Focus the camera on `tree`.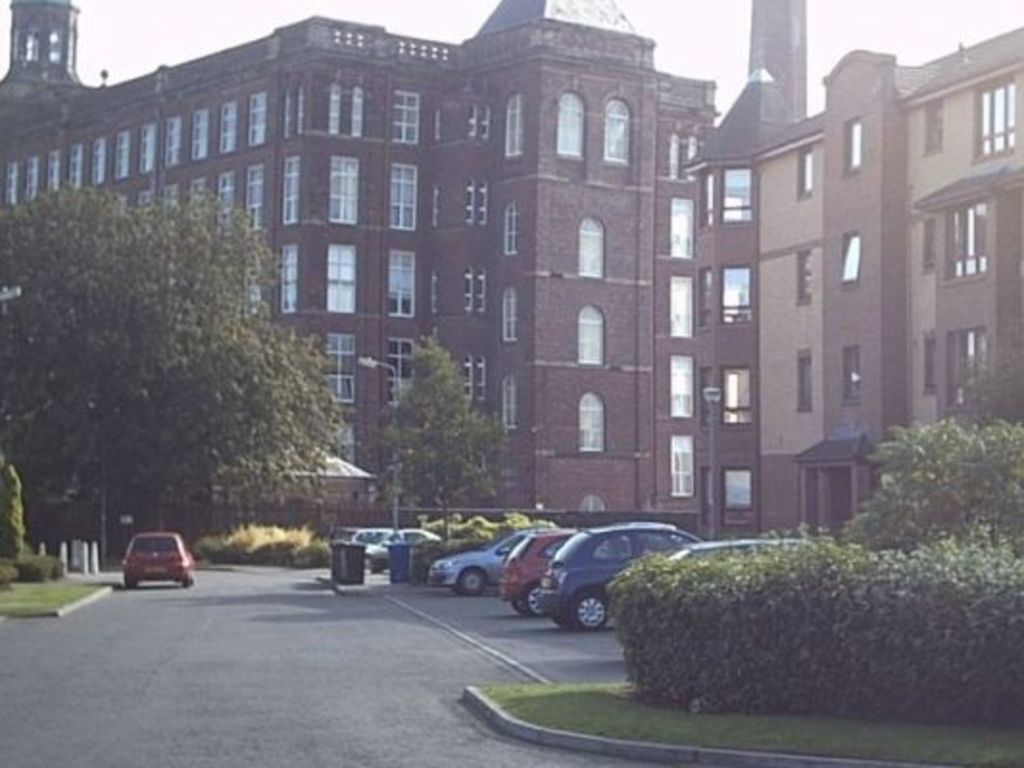
Focus region: 21:148:329:566.
